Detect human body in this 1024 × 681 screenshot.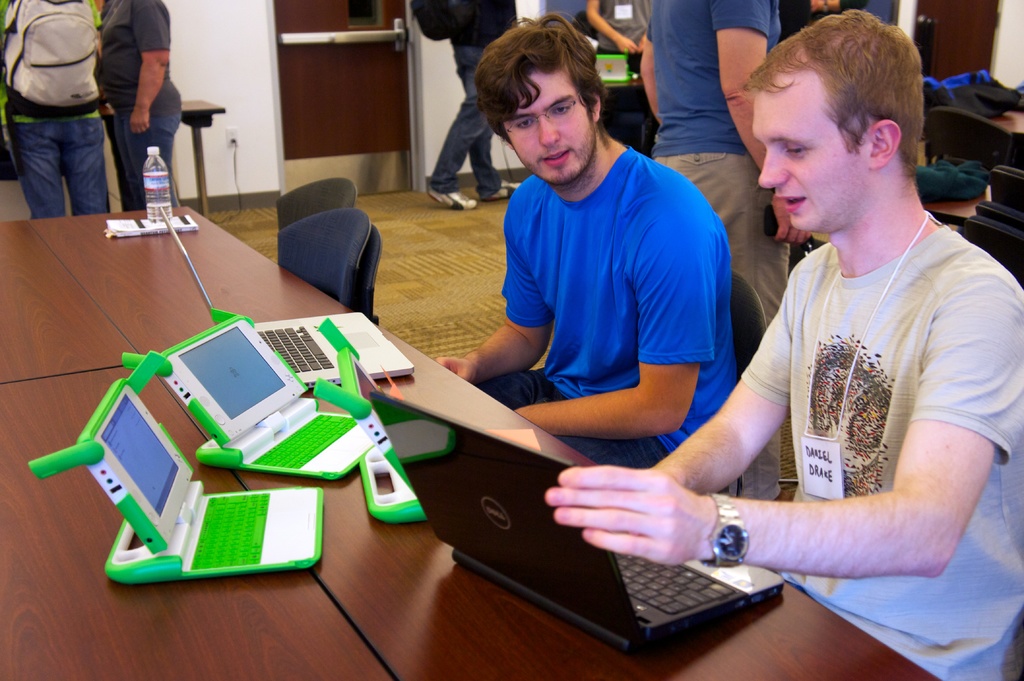
Detection: bbox=(430, 0, 737, 465).
